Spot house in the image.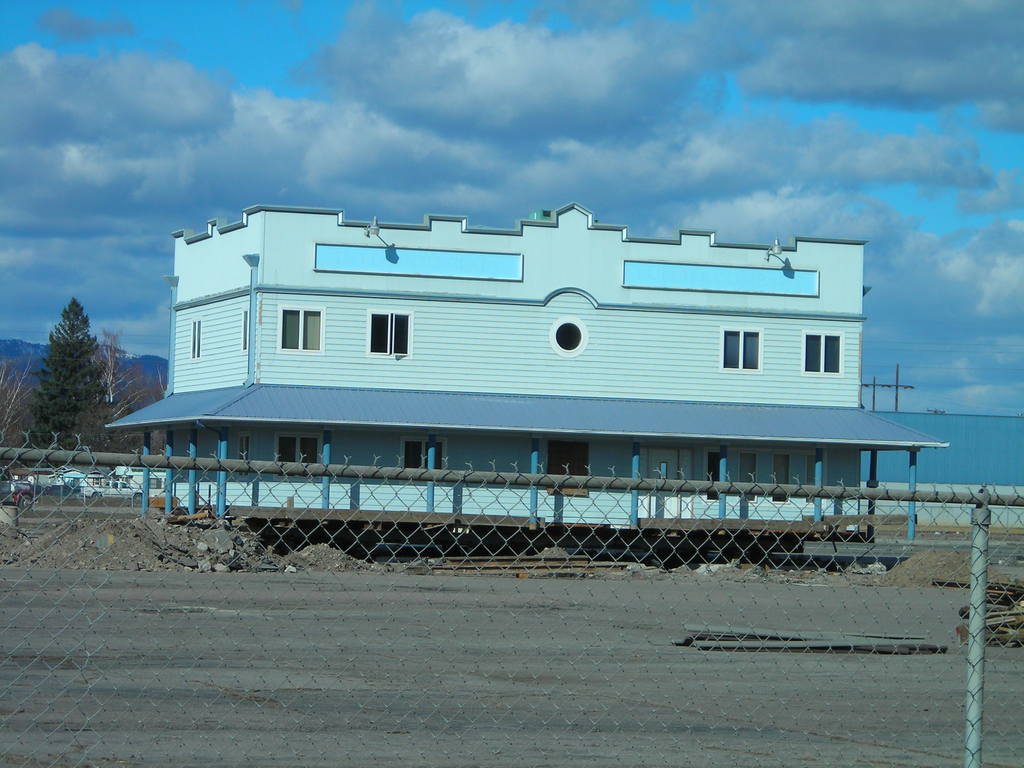
house found at x1=93, y1=173, x2=946, y2=564.
